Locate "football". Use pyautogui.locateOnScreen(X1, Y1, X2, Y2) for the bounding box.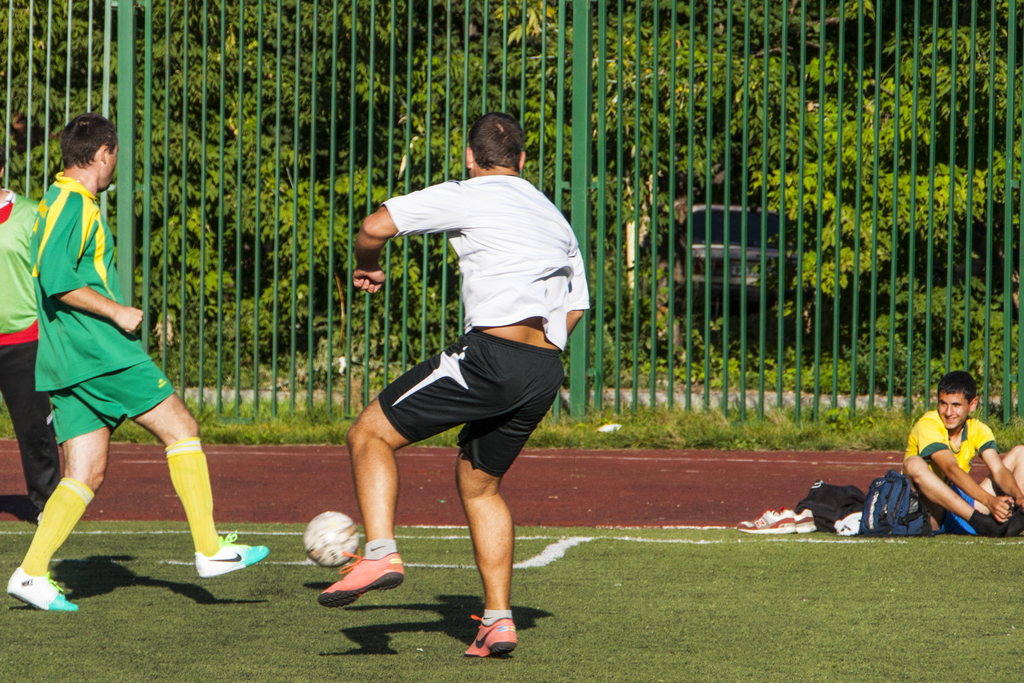
pyautogui.locateOnScreen(304, 508, 365, 569).
